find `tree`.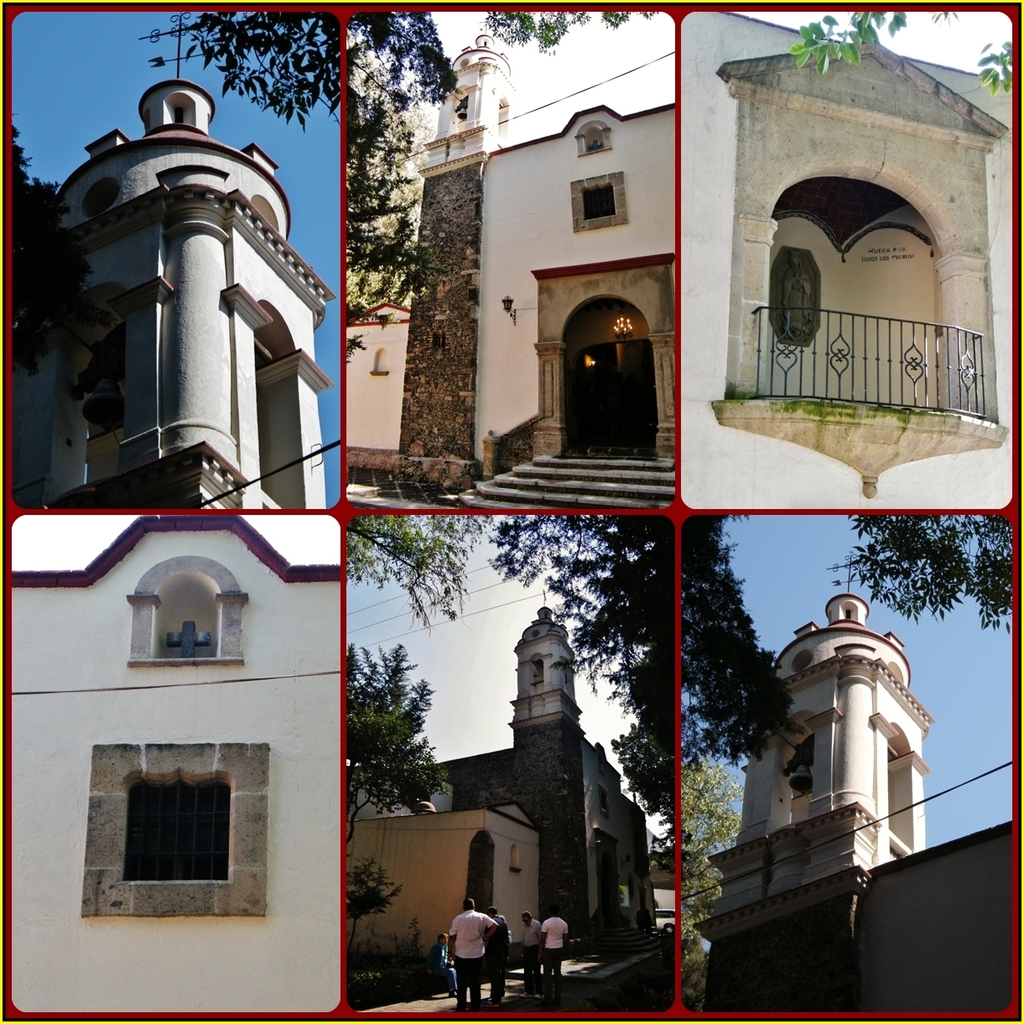
480, 11, 661, 53.
